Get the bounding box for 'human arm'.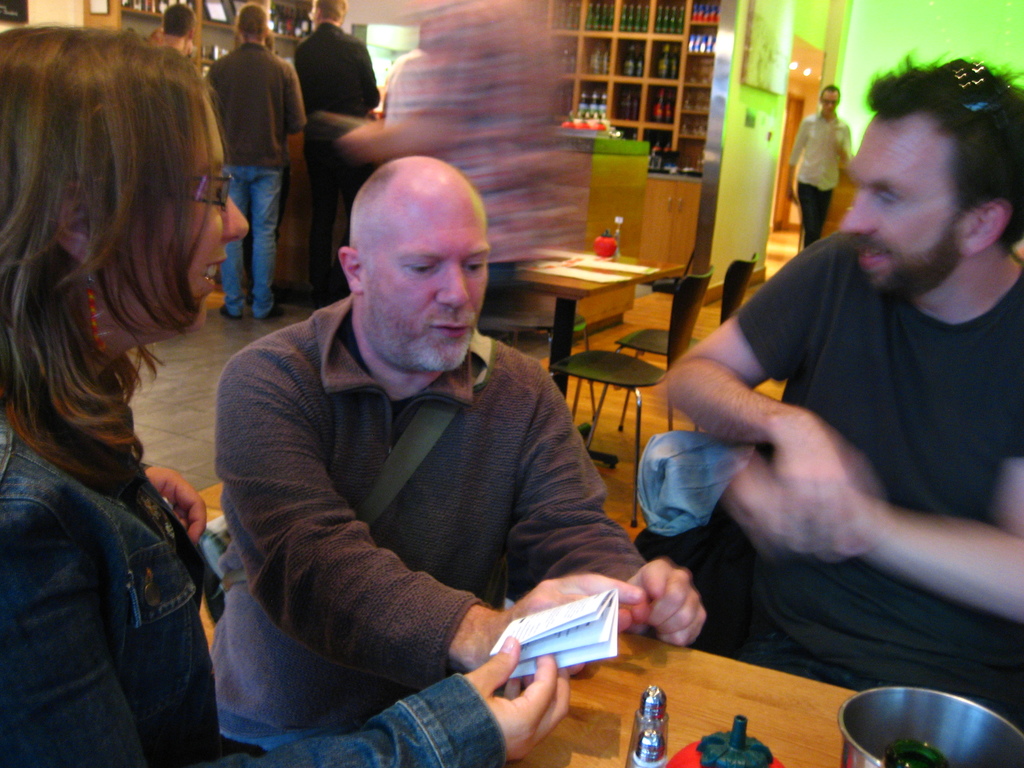
bbox=(282, 58, 308, 134).
